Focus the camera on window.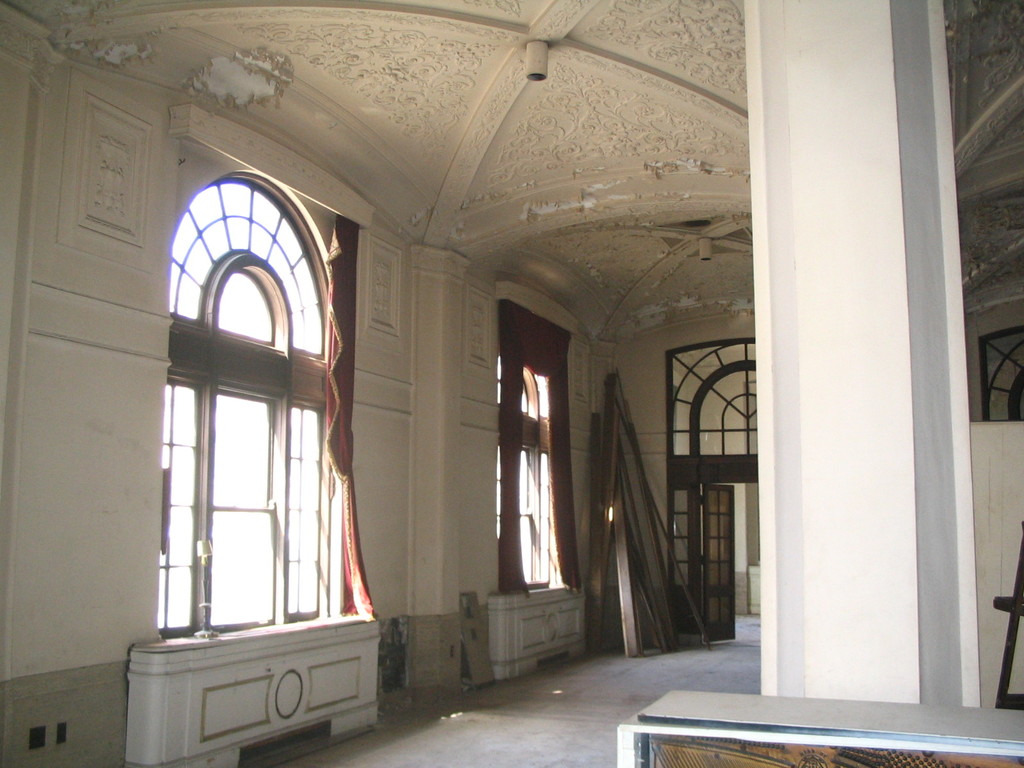
Focus region: 152/184/354/643.
